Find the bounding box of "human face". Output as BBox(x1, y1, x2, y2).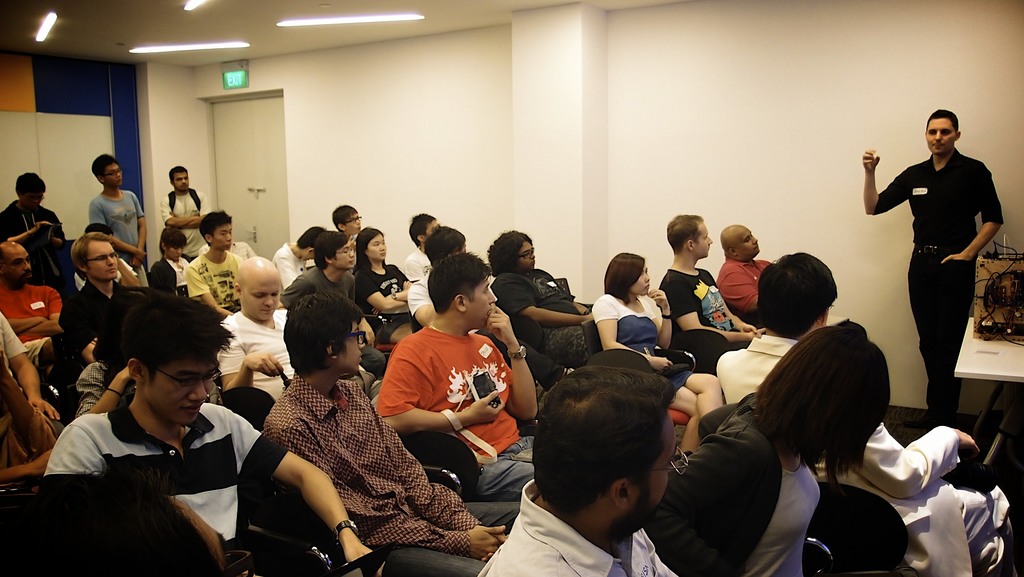
BBox(517, 239, 534, 265).
